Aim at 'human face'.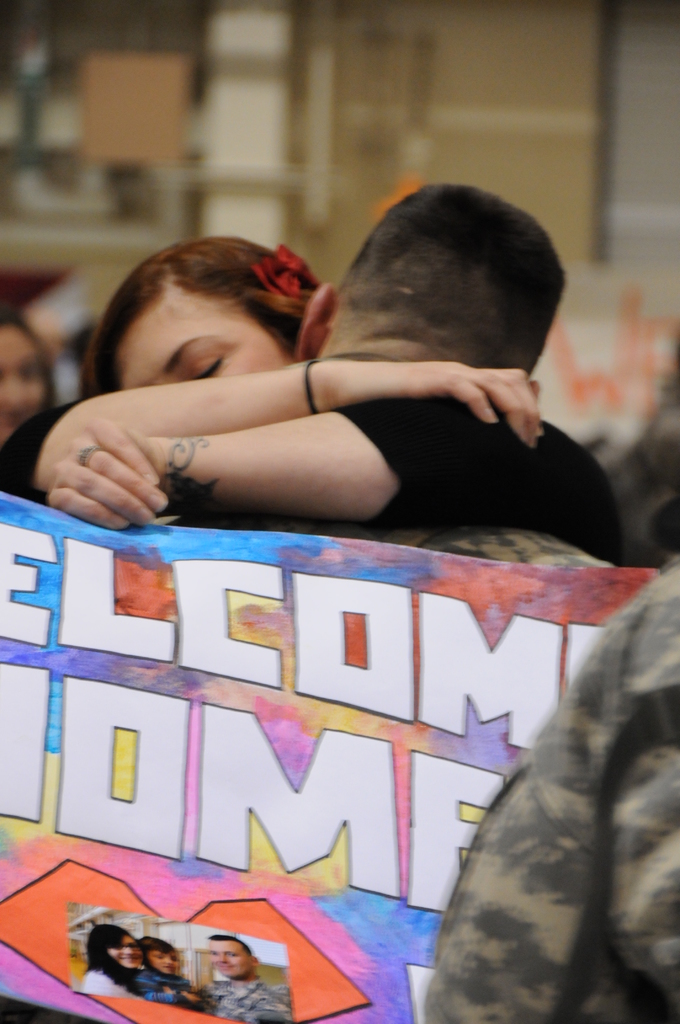
Aimed at {"x1": 107, "y1": 285, "x2": 302, "y2": 400}.
